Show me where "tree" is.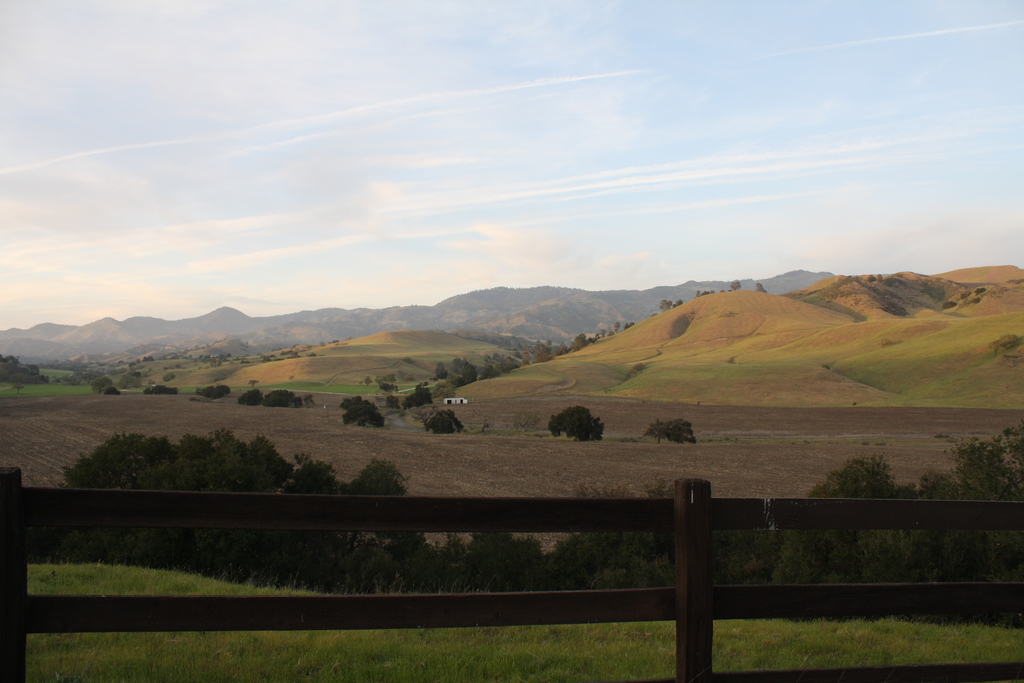
"tree" is at 510:412:536:436.
